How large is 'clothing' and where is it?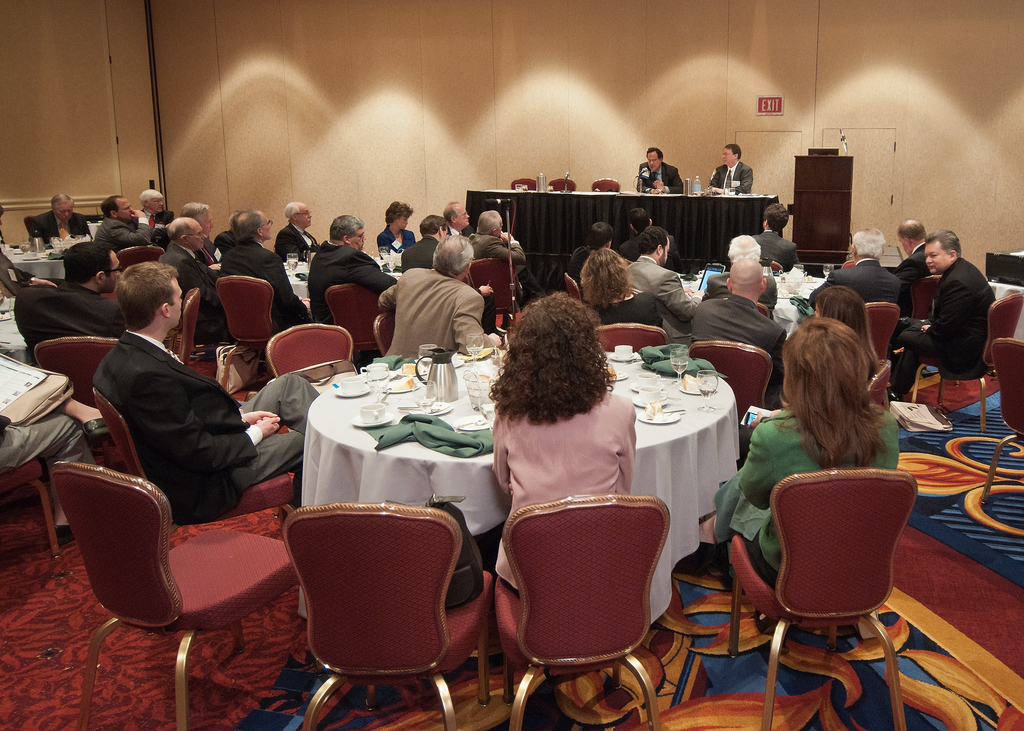
Bounding box: 374:269:497:368.
